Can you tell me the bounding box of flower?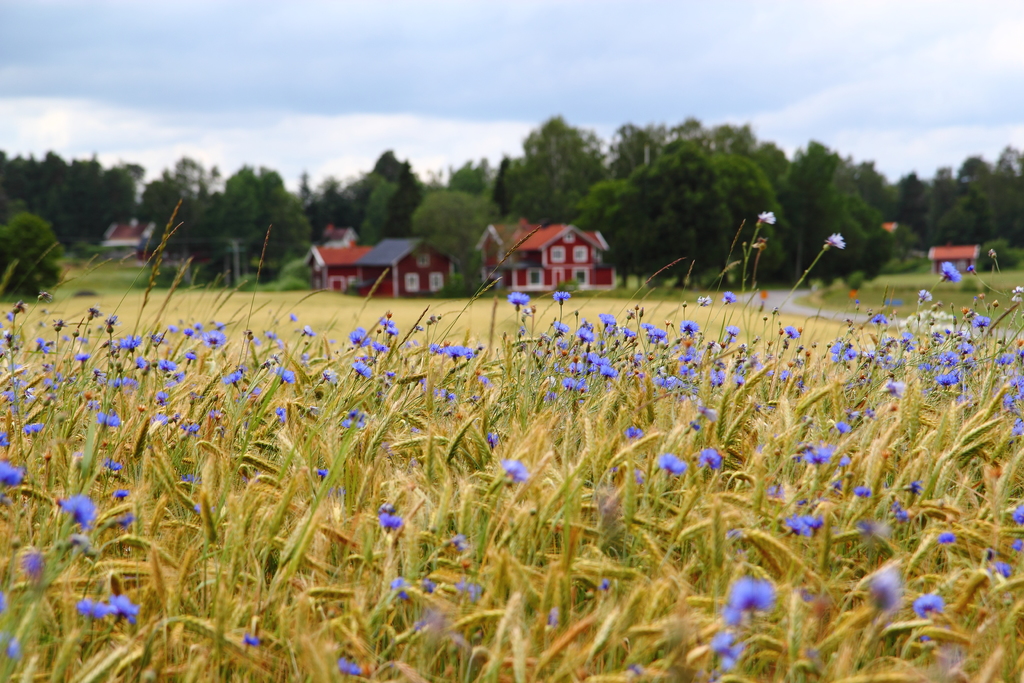
bbox=(341, 325, 375, 346).
